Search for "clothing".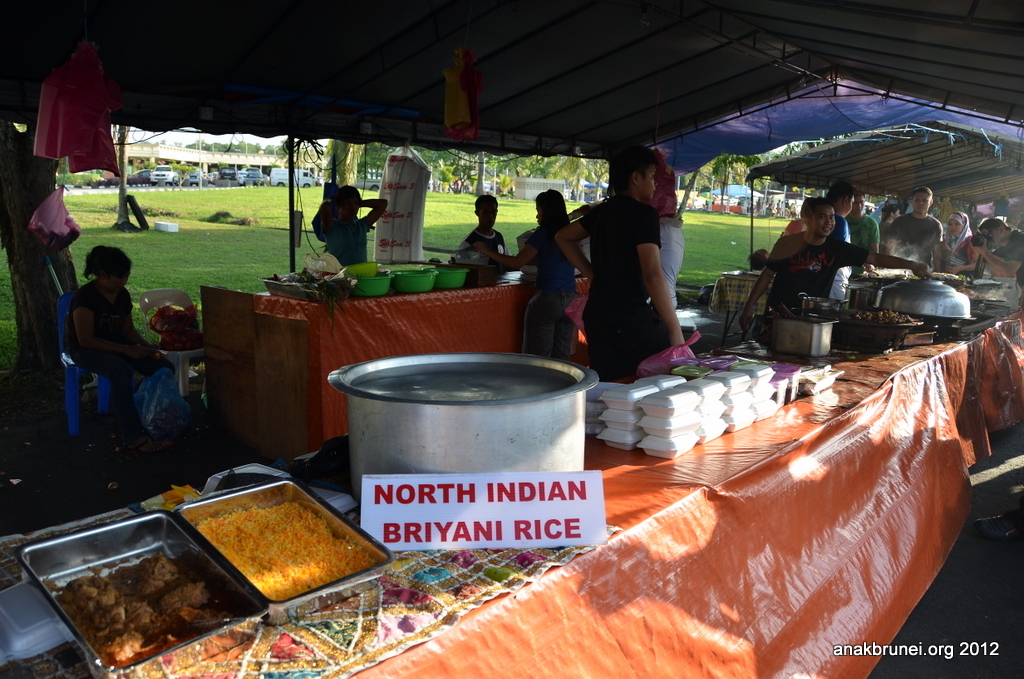
Found at [x1=846, y1=211, x2=885, y2=268].
